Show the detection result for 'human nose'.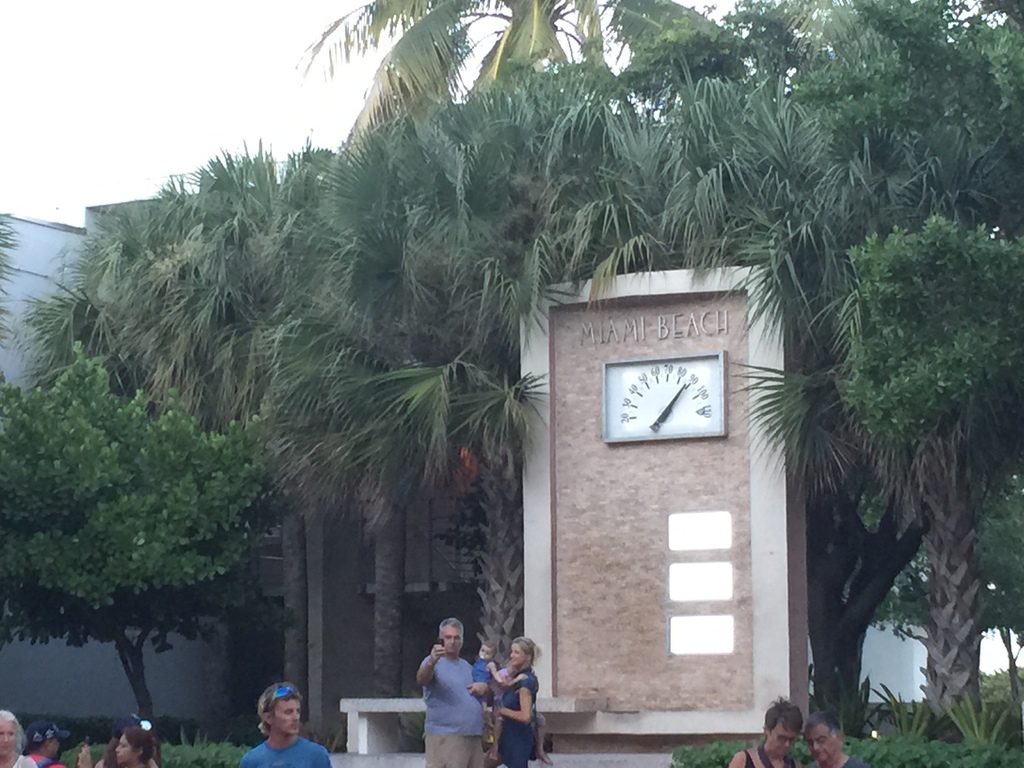
rect(449, 639, 452, 644).
